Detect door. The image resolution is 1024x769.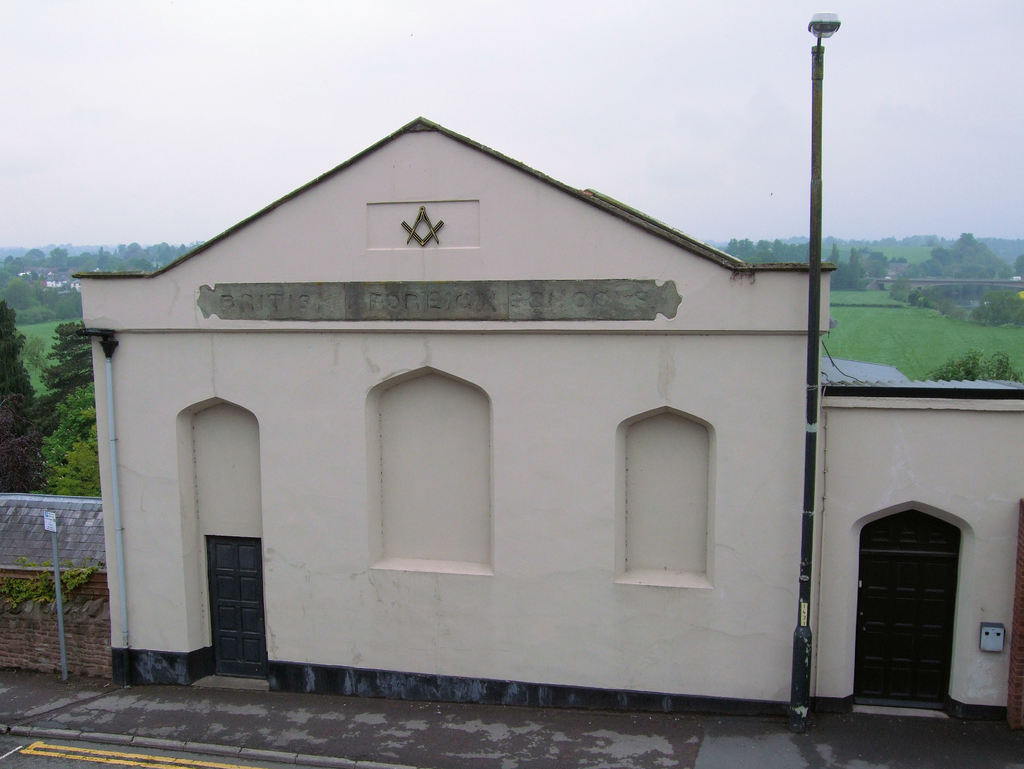
region(846, 499, 973, 725).
